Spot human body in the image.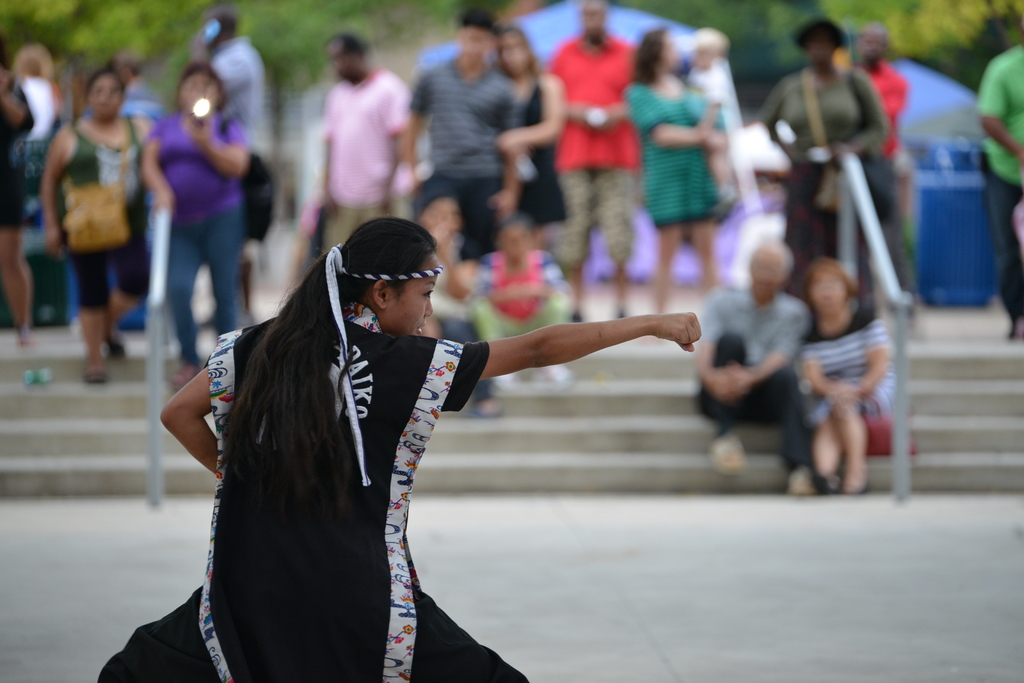
human body found at select_region(787, 254, 895, 499).
